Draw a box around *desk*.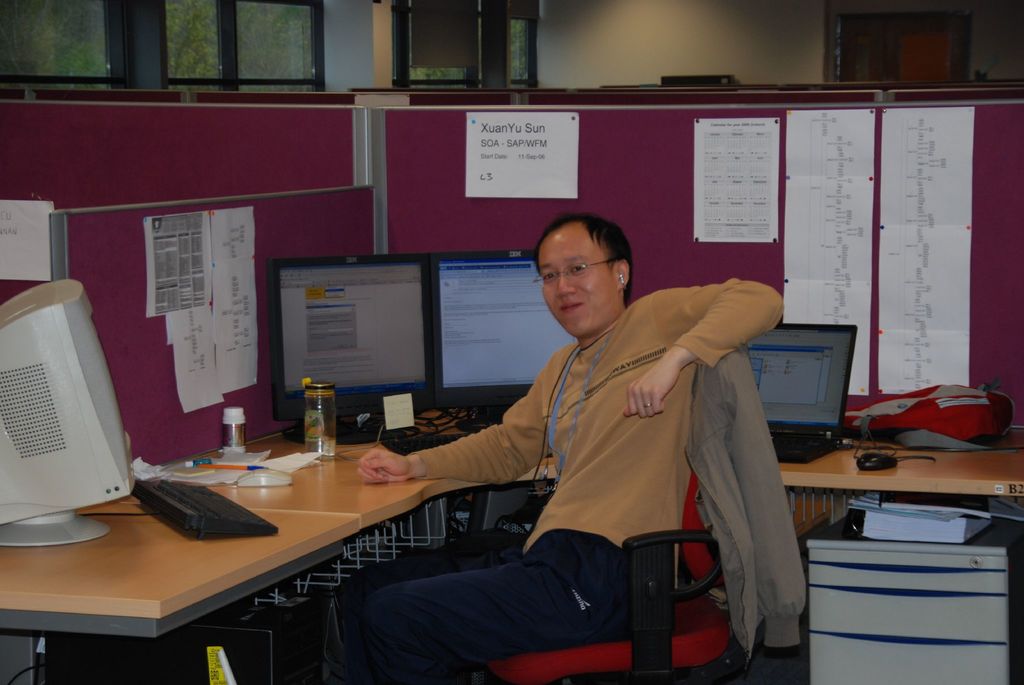
x1=60, y1=430, x2=468, y2=663.
